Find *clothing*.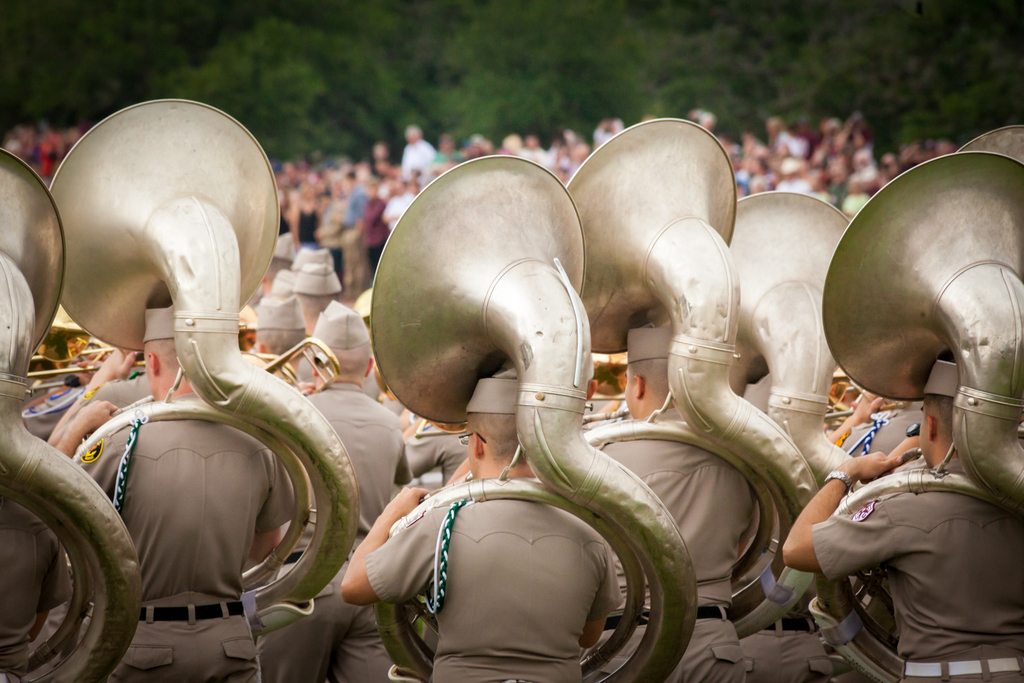
box(738, 534, 861, 682).
